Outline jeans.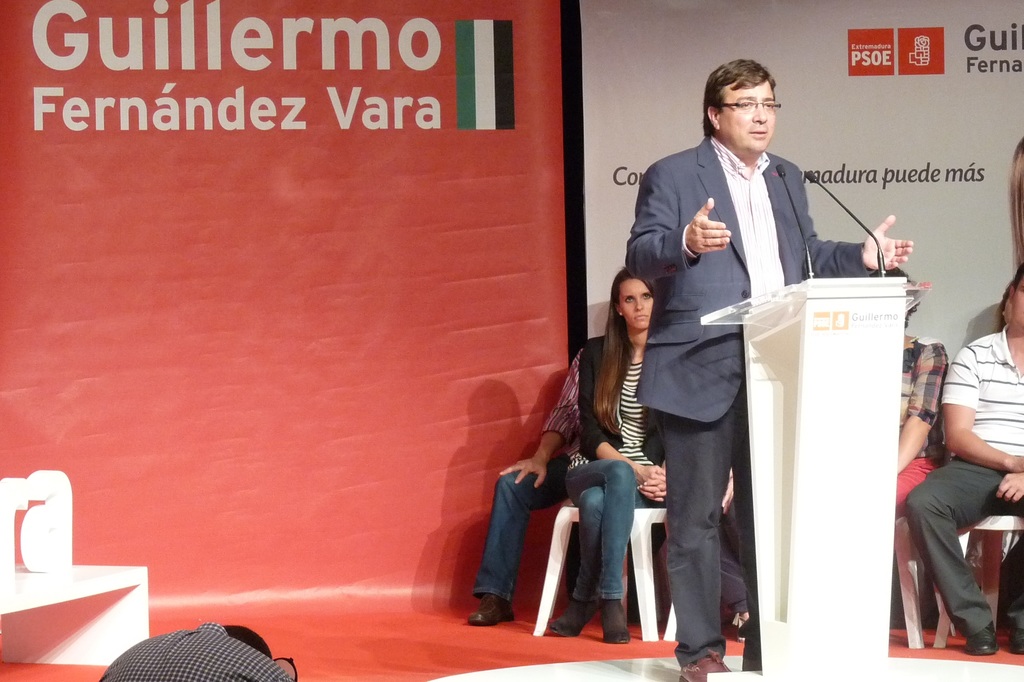
Outline: <bbox>465, 439, 568, 601</bbox>.
